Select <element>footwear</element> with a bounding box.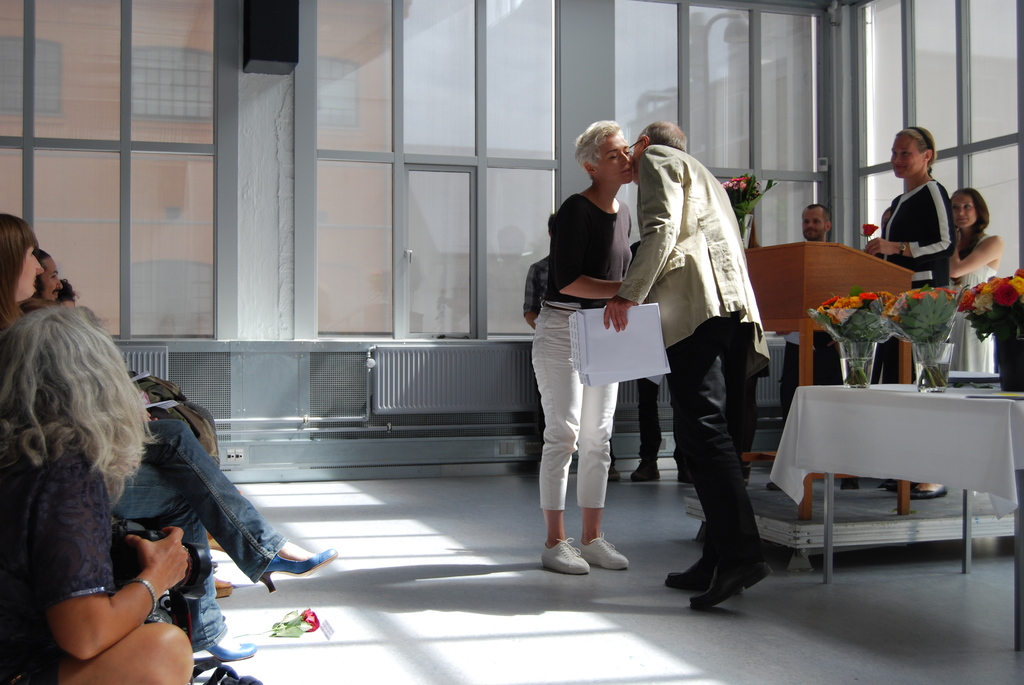
<region>605, 466, 622, 480</region>.
